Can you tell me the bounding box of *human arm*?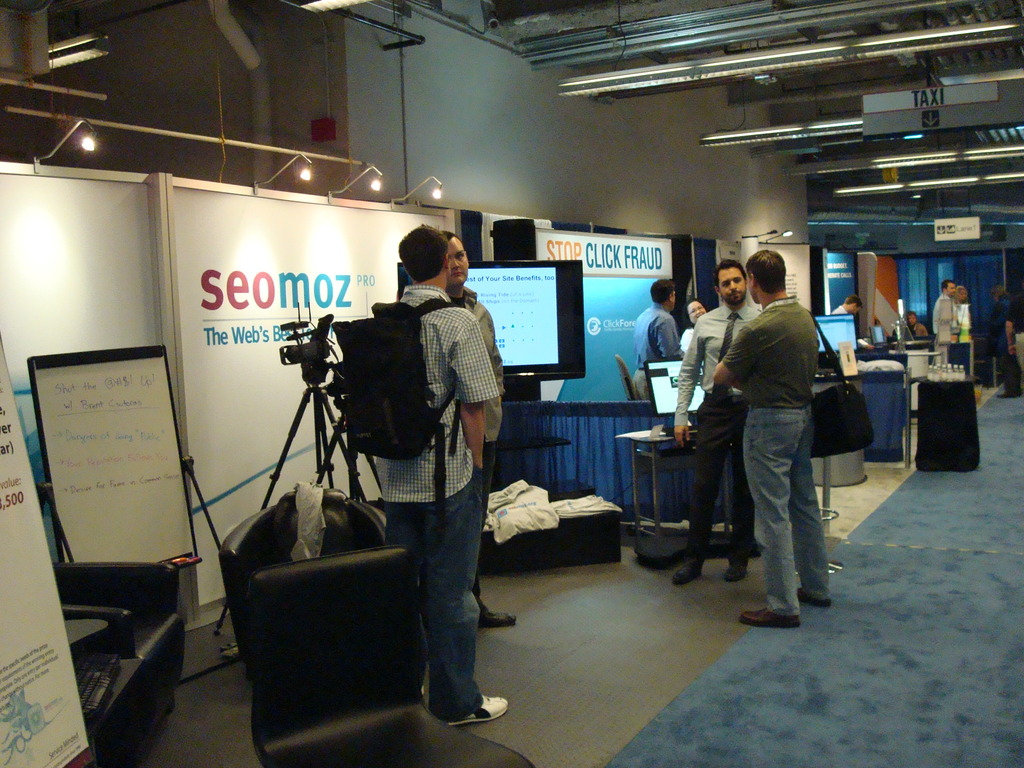
box(715, 328, 749, 397).
